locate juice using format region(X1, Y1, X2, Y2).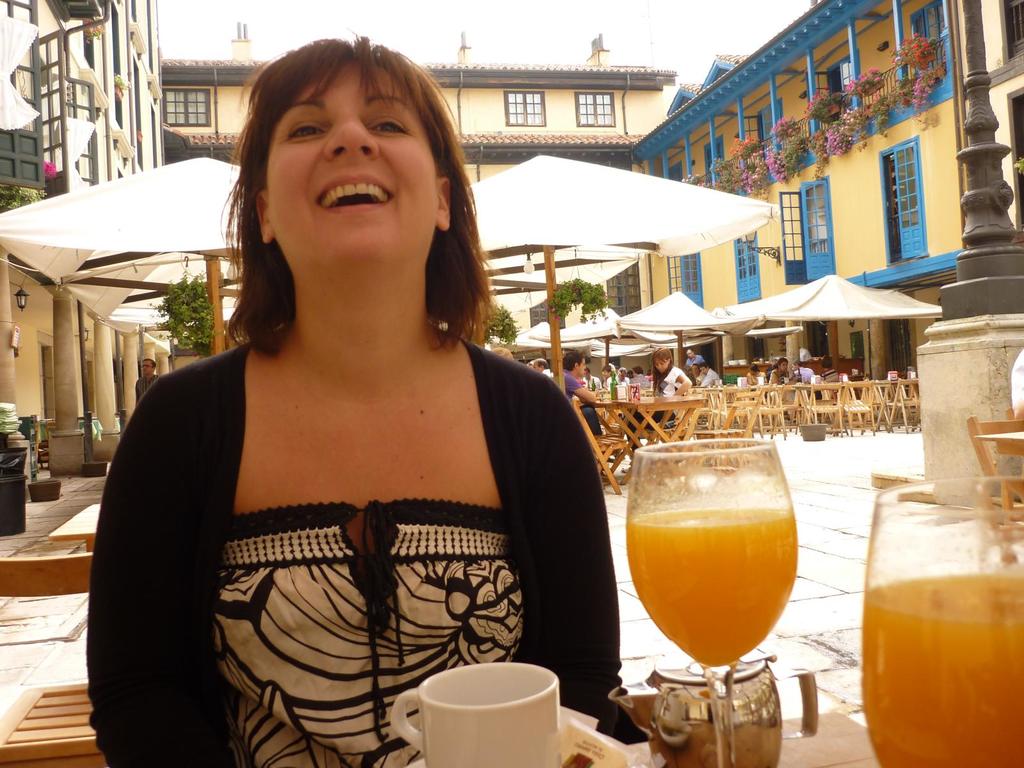
region(840, 452, 1020, 756).
